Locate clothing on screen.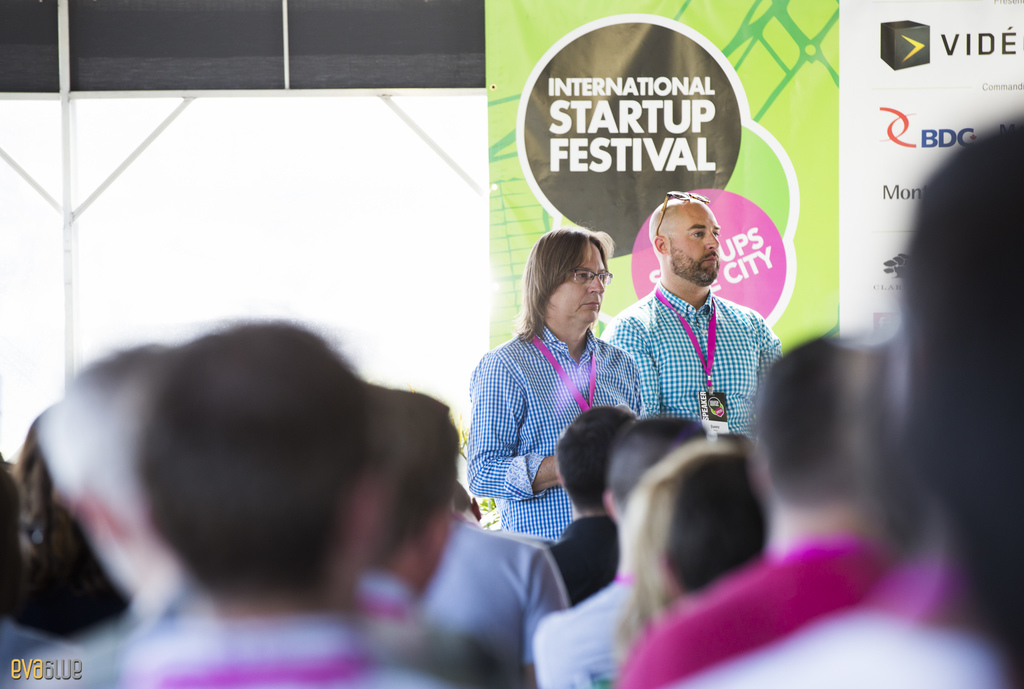
On screen at 472/323/642/548.
